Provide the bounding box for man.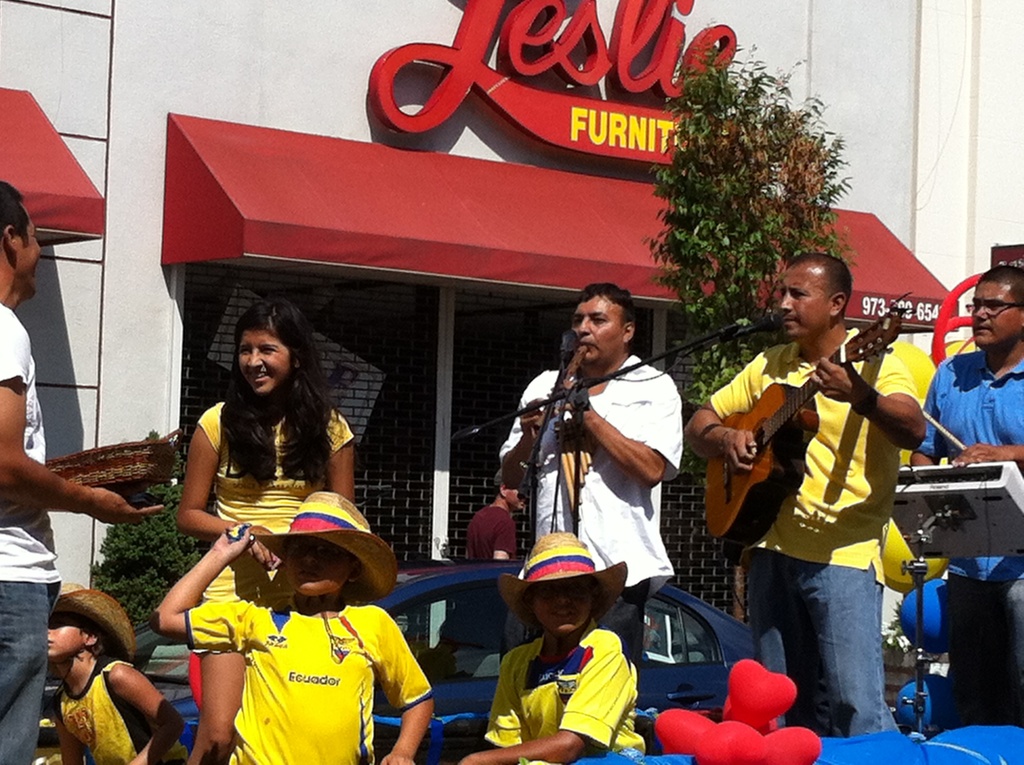
[x1=682, y1=251, x2=922, y2=745].
